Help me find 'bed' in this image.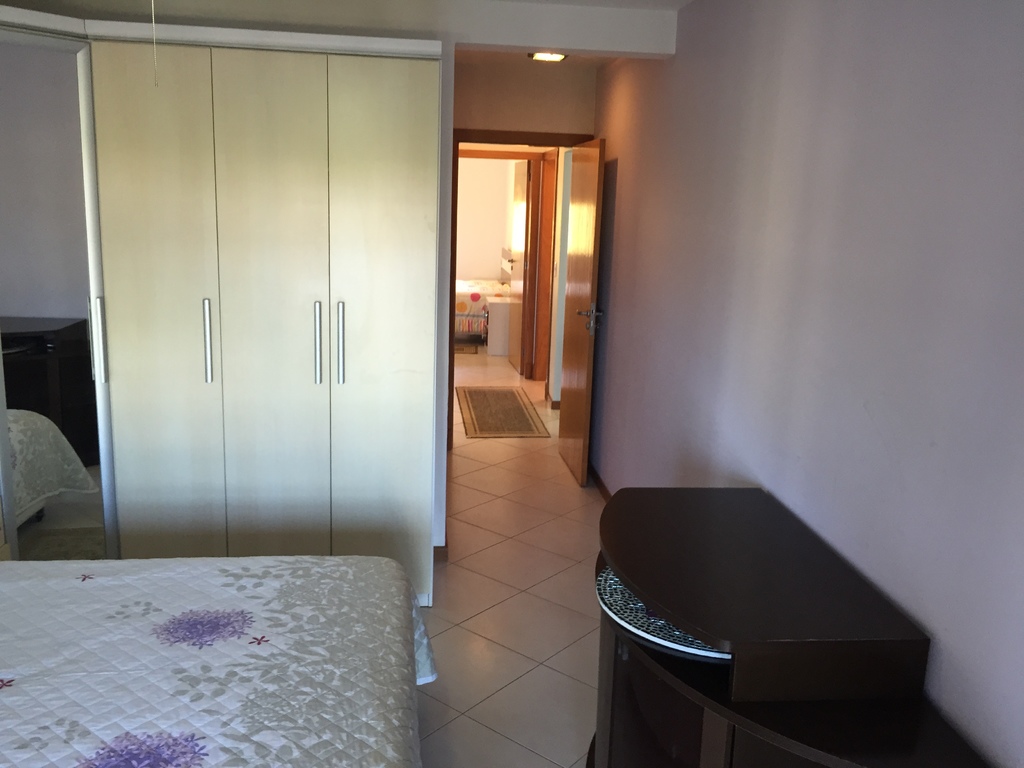
Found it: pyautogui.locateOnScreen(19, 494, 451, 756).
